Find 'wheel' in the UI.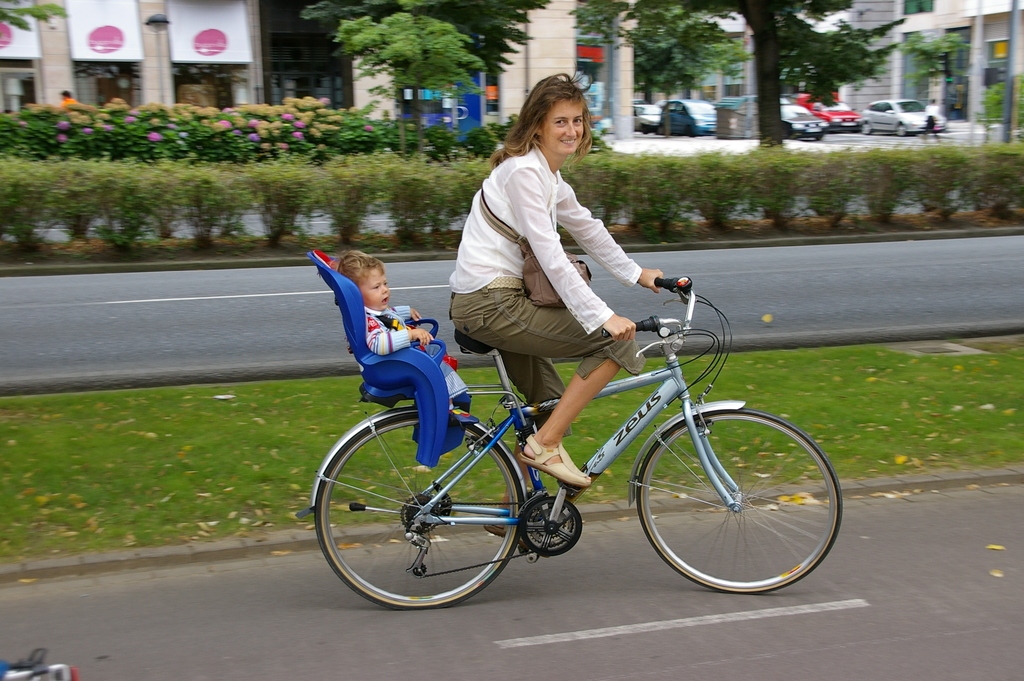
UI element at box(311, 406, 522, 610).
